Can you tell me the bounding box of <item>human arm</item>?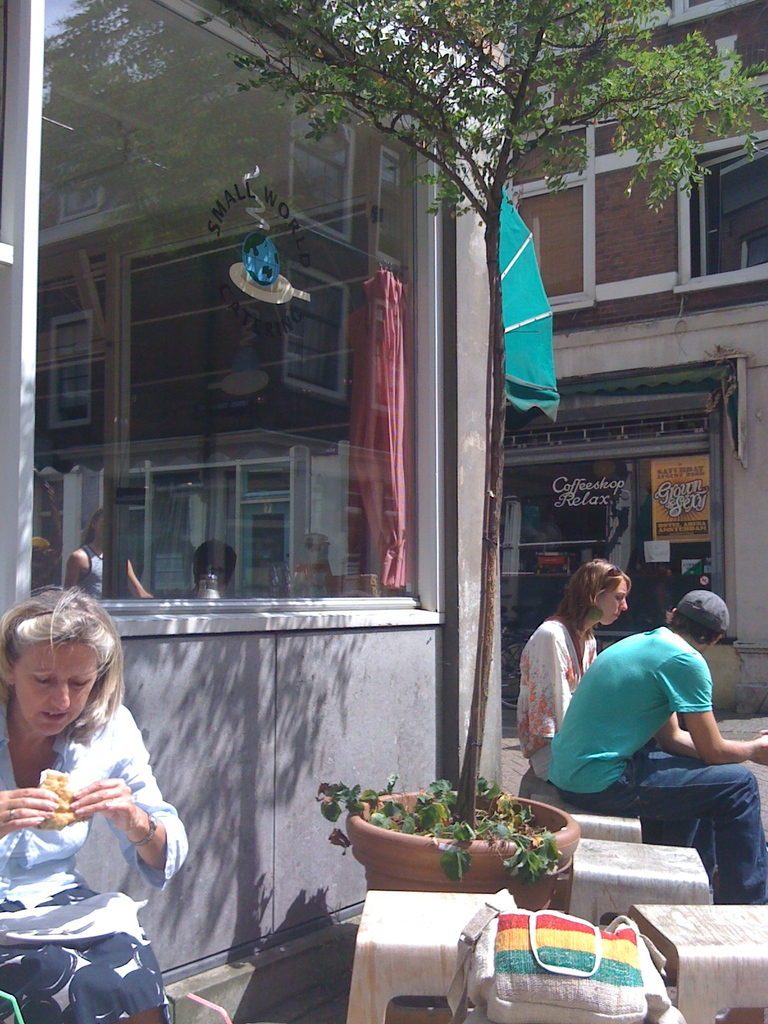
bbox=[69, 701, 188, 897].
